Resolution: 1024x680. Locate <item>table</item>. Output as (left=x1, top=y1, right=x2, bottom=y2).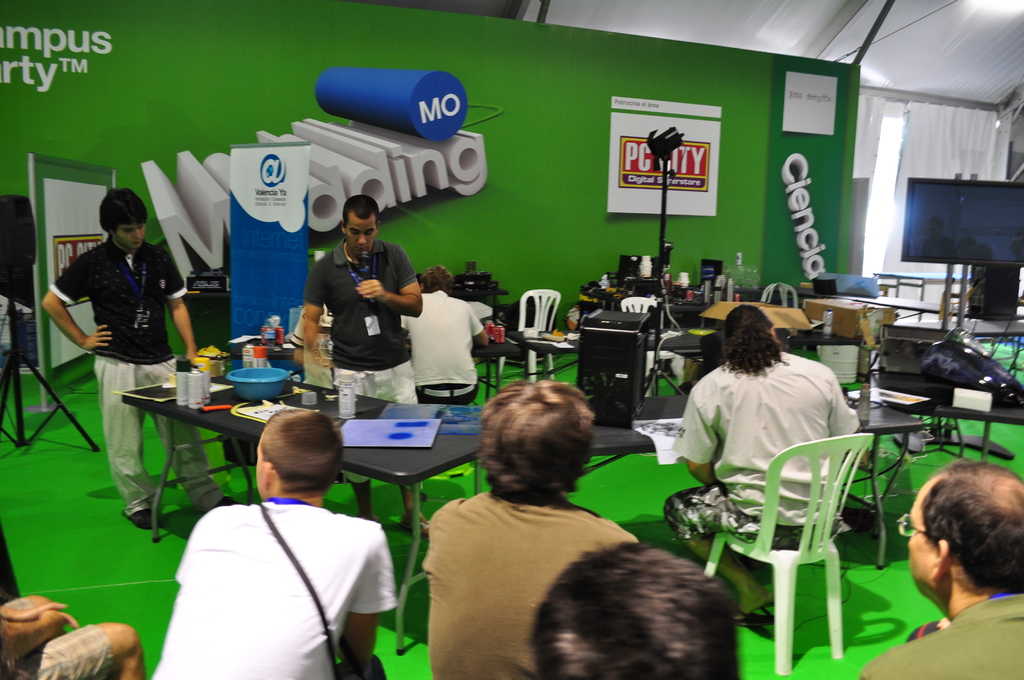
(left=797, top=294, right=900, bottom=355).
